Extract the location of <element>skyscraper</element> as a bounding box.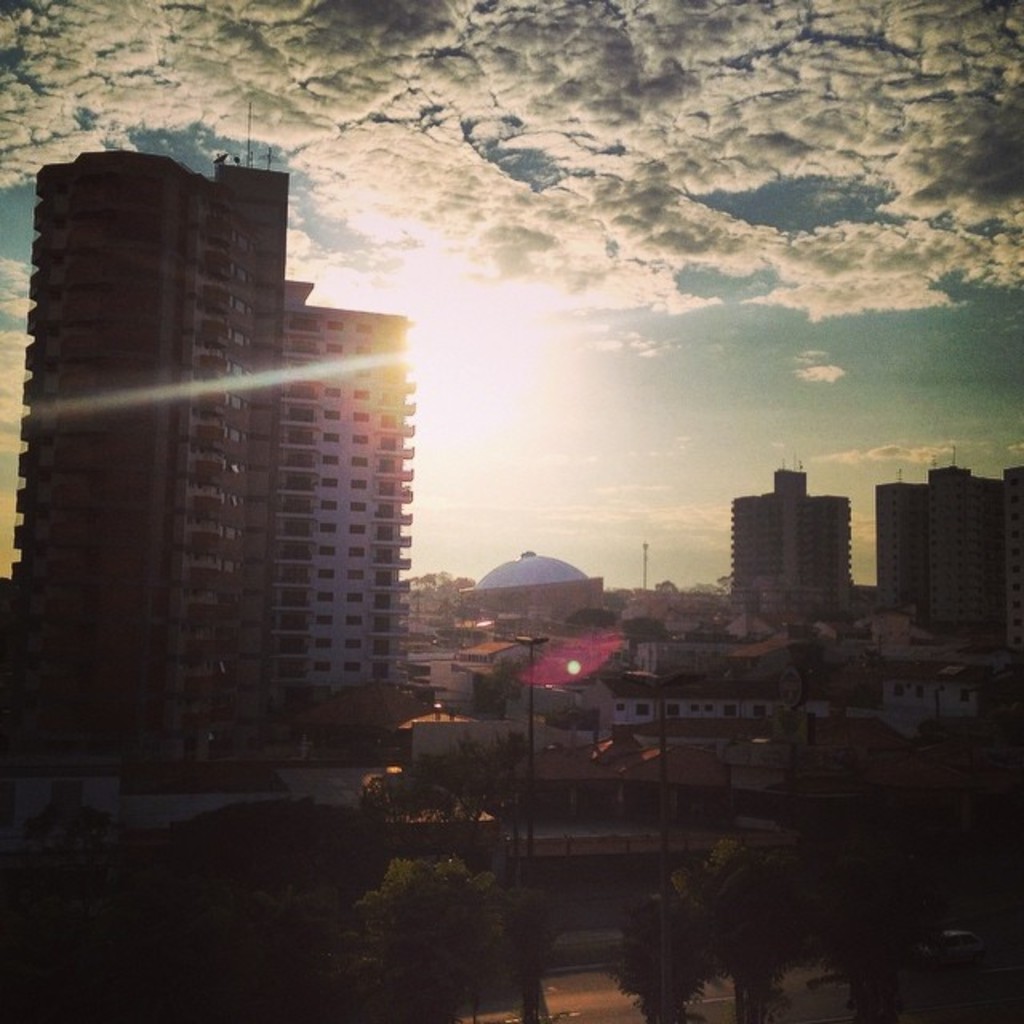
locate(267, 278, 414, 707).
